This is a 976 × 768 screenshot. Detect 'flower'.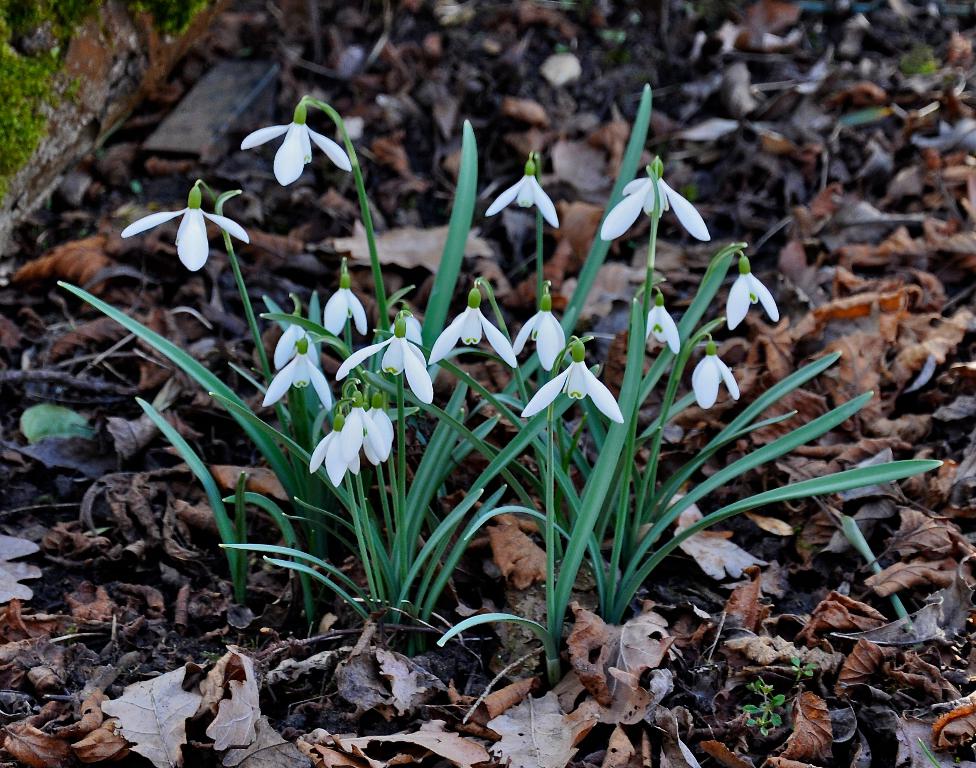
x1=520 y1=339 x2=626 y2=426.
